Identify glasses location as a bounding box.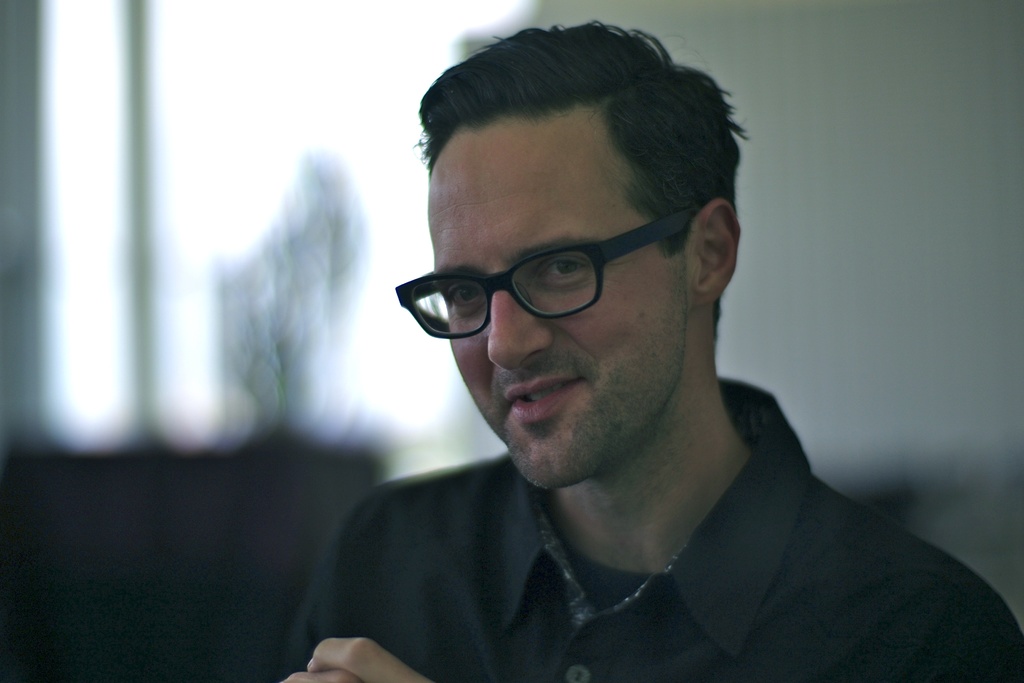
x1=392 y1=205 x2=700 y2=344.
